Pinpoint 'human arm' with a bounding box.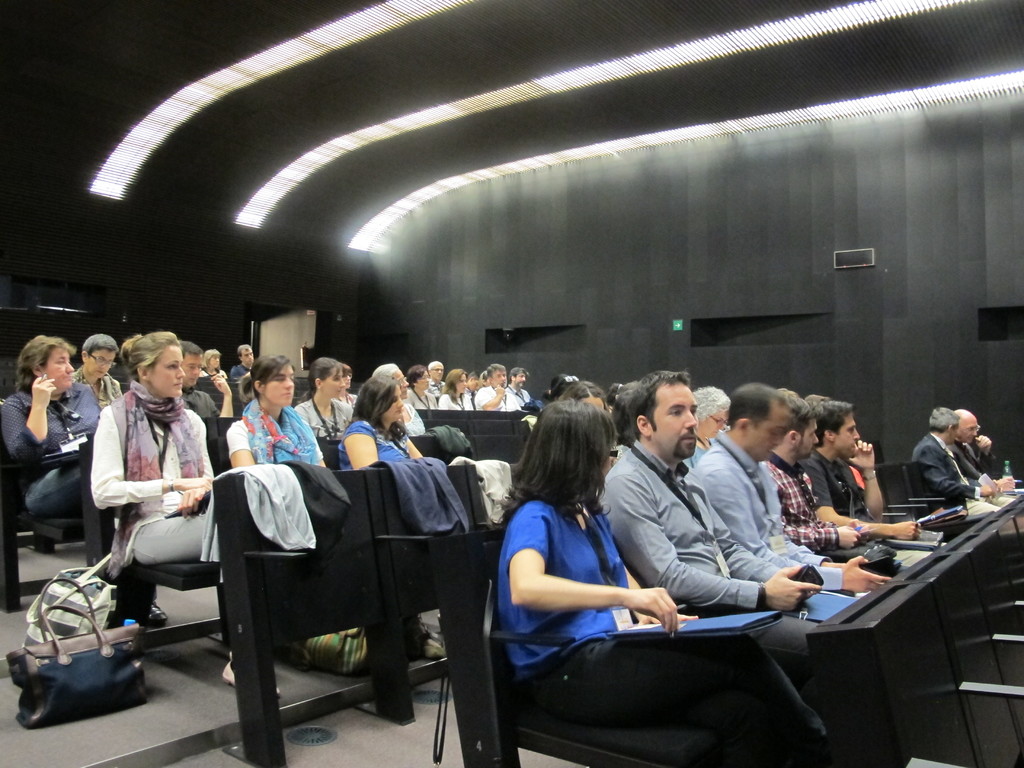
crop(776, 520, 864, 561).
